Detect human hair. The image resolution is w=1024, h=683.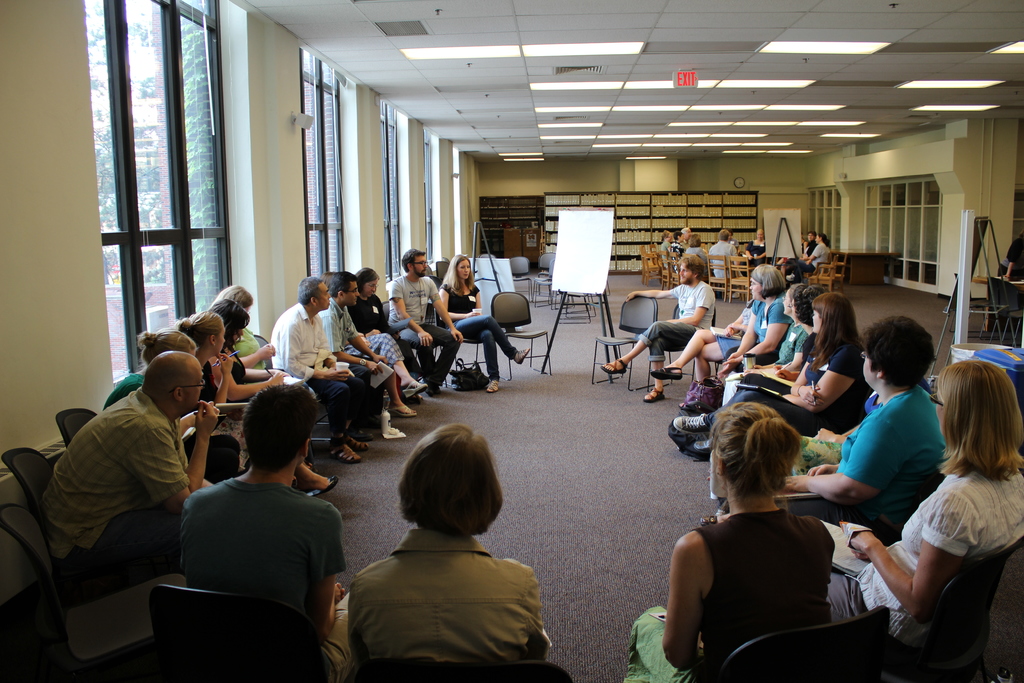
(324, 268, 352, 295).
